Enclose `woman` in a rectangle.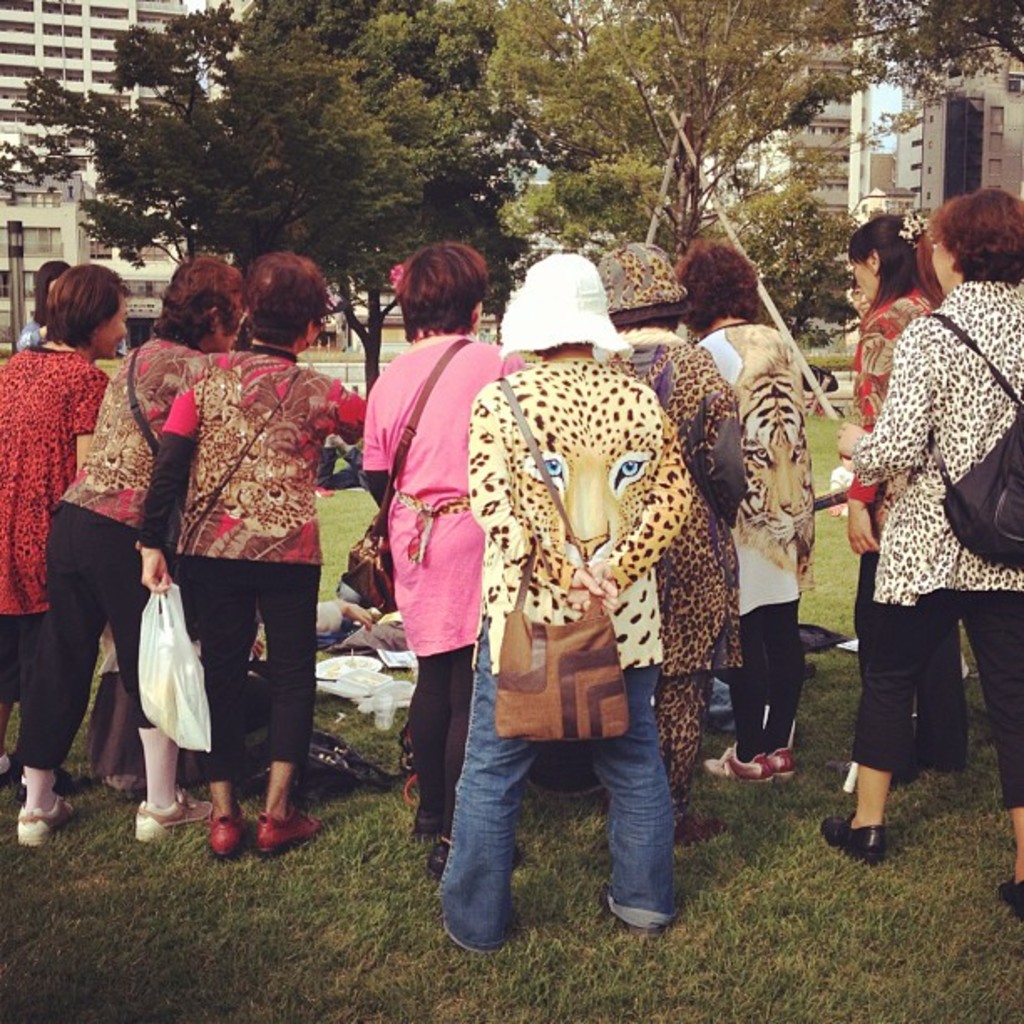
Rect(17, 256, 248, 845).
